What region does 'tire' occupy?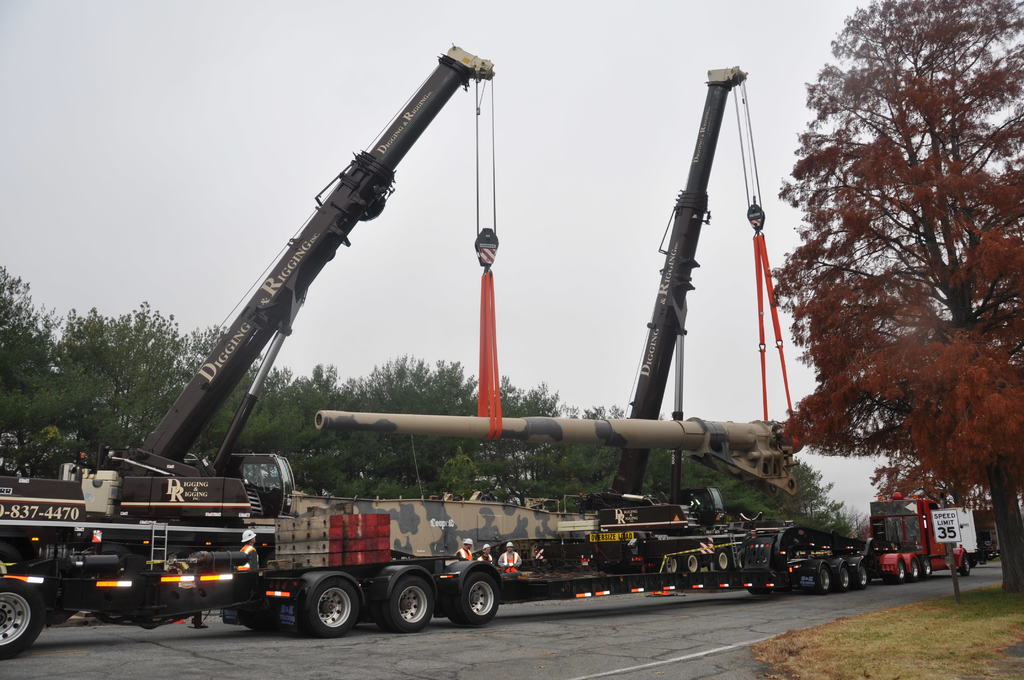
box=[812, 560, 836, 597].
